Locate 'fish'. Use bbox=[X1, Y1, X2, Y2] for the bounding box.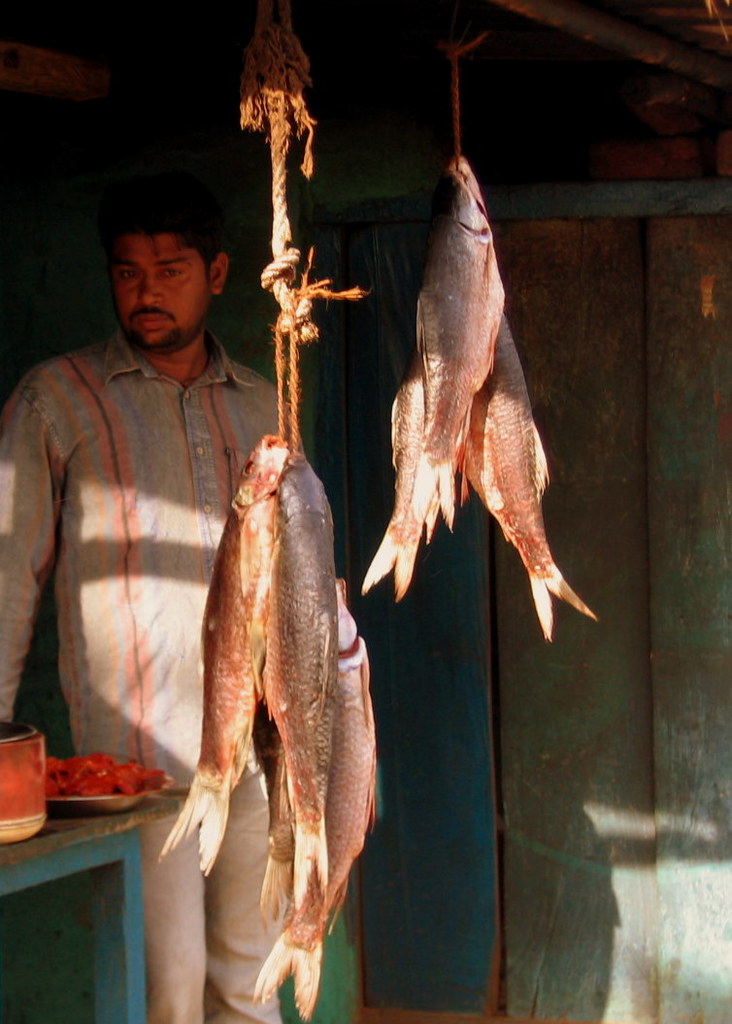
bbox=[403, 155, 504, 538].
